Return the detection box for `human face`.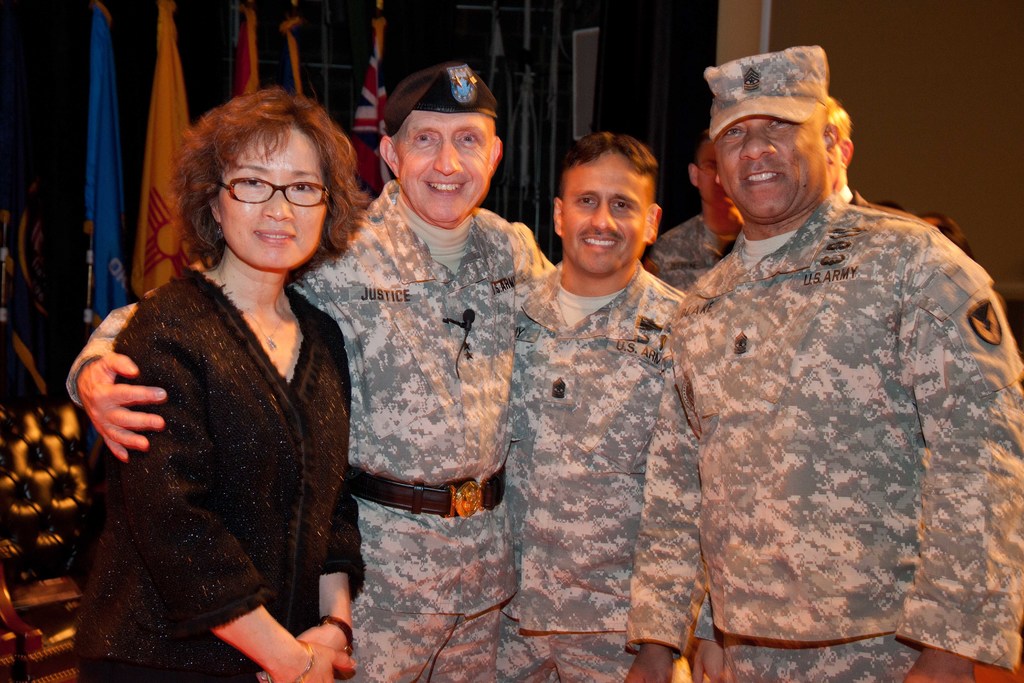
[x1=826, y1=129, x2=842, y2=190].
